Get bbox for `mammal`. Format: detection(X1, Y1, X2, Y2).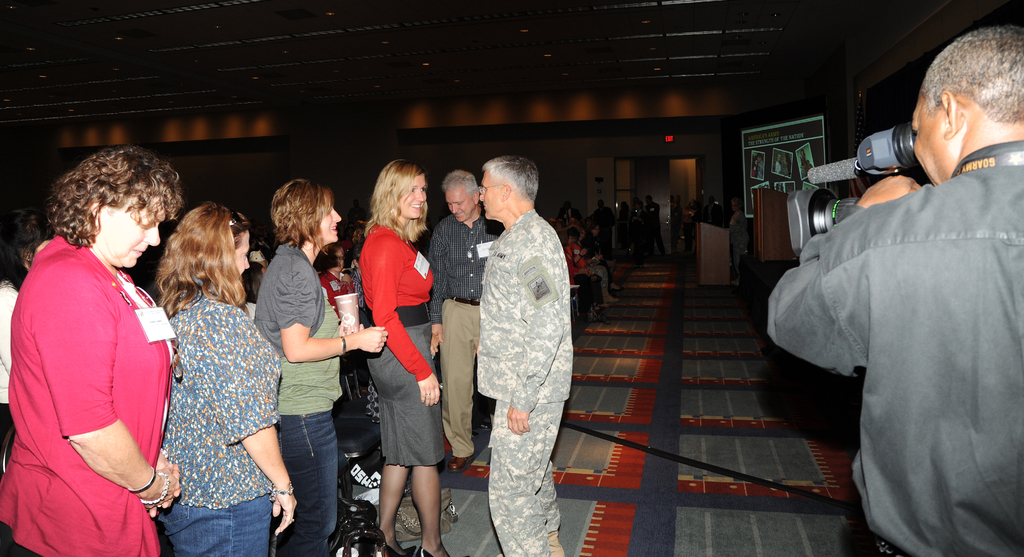
detection(358, 162, 450, 556).
